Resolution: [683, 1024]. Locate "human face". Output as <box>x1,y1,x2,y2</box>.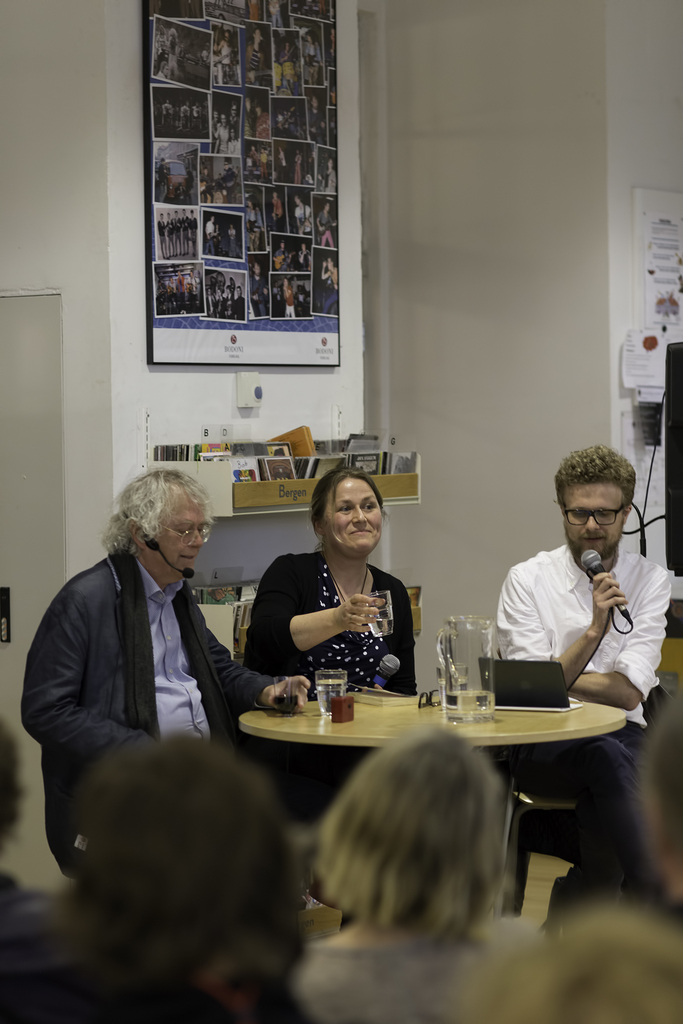
<box>324,479,382,551</box>.
